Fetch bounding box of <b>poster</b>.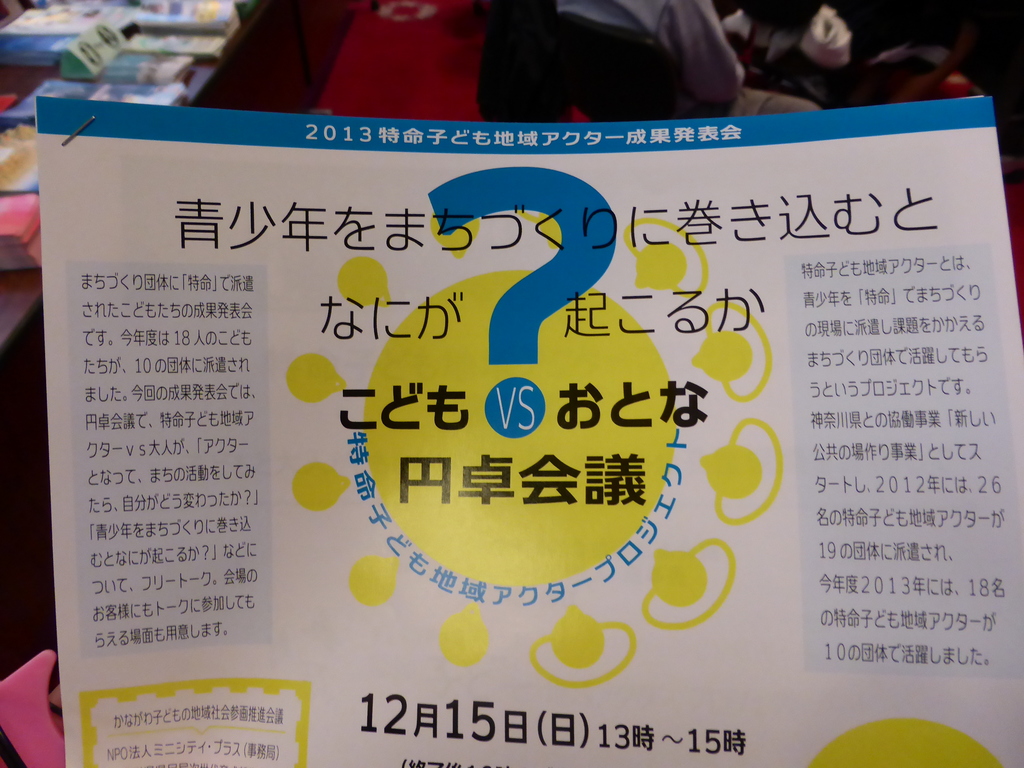
Bbox: (31,97,1016,767).
